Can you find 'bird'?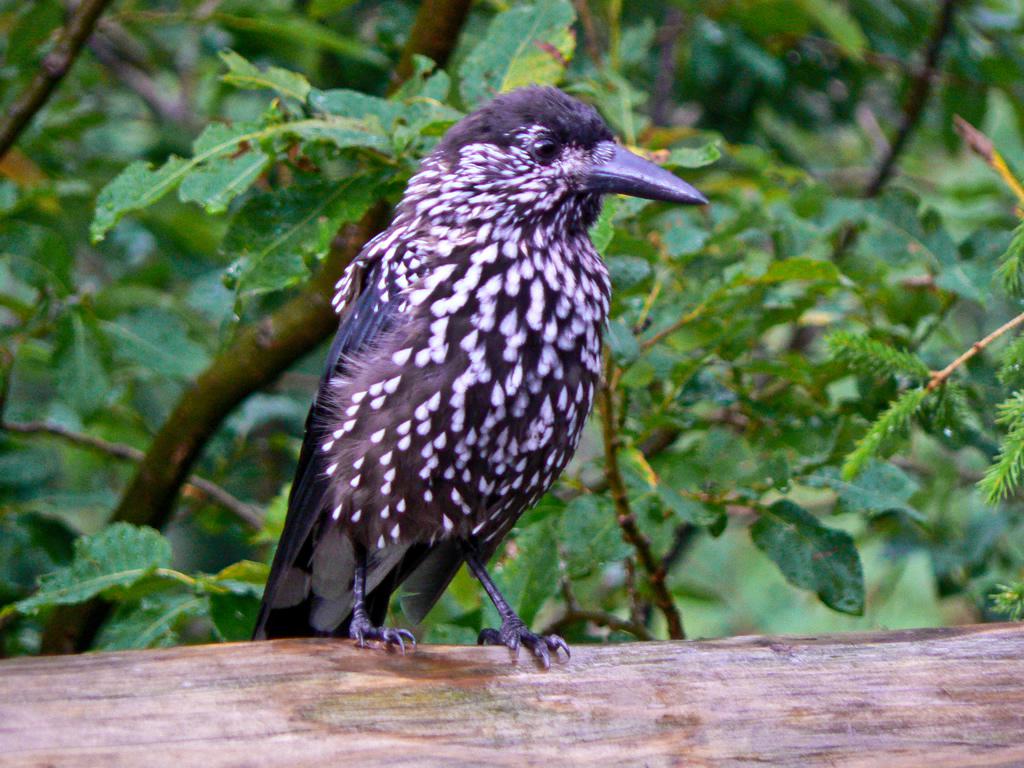
Yes, bounding box: {"left": 248, "top": 77, "right": 686, "bottom": 673}.
